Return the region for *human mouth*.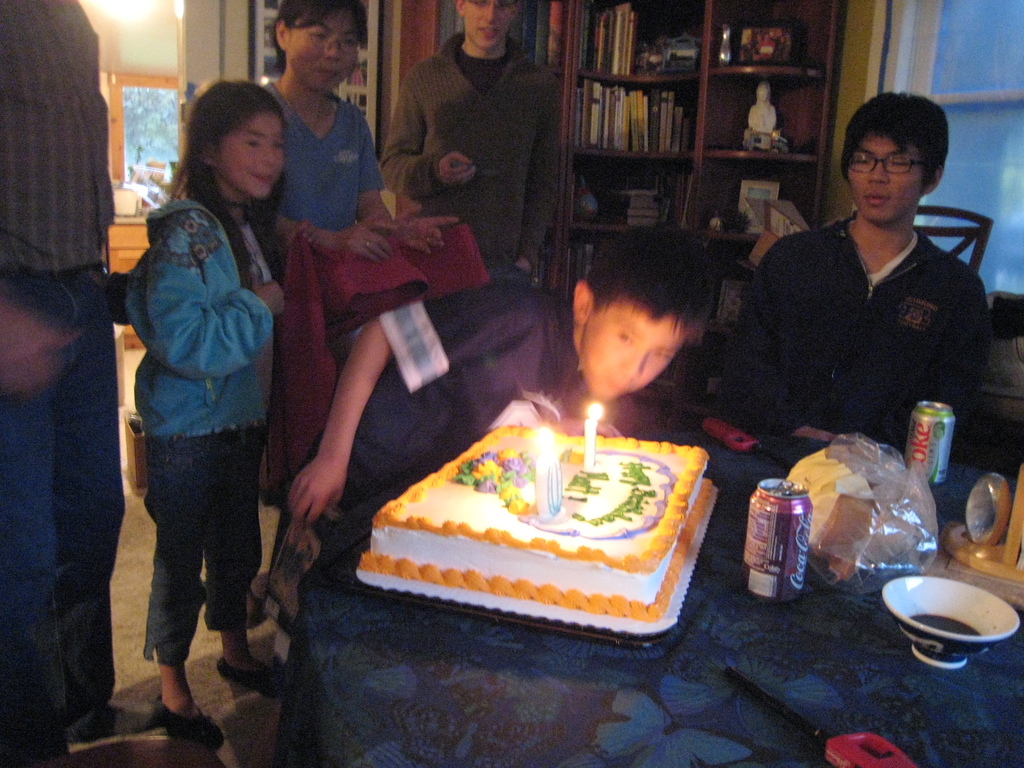
select_region(867, 188, 890, 207).
